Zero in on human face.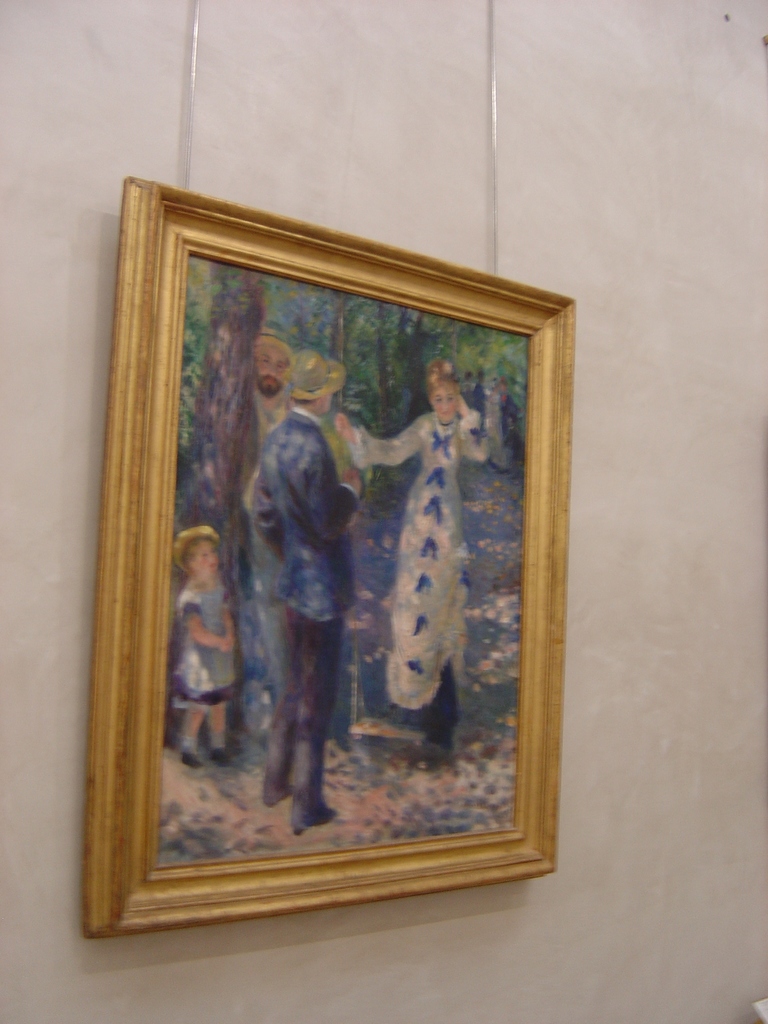
Zeroed in: pyautogui.locateOnScreen(431, 382, 460, 420).
